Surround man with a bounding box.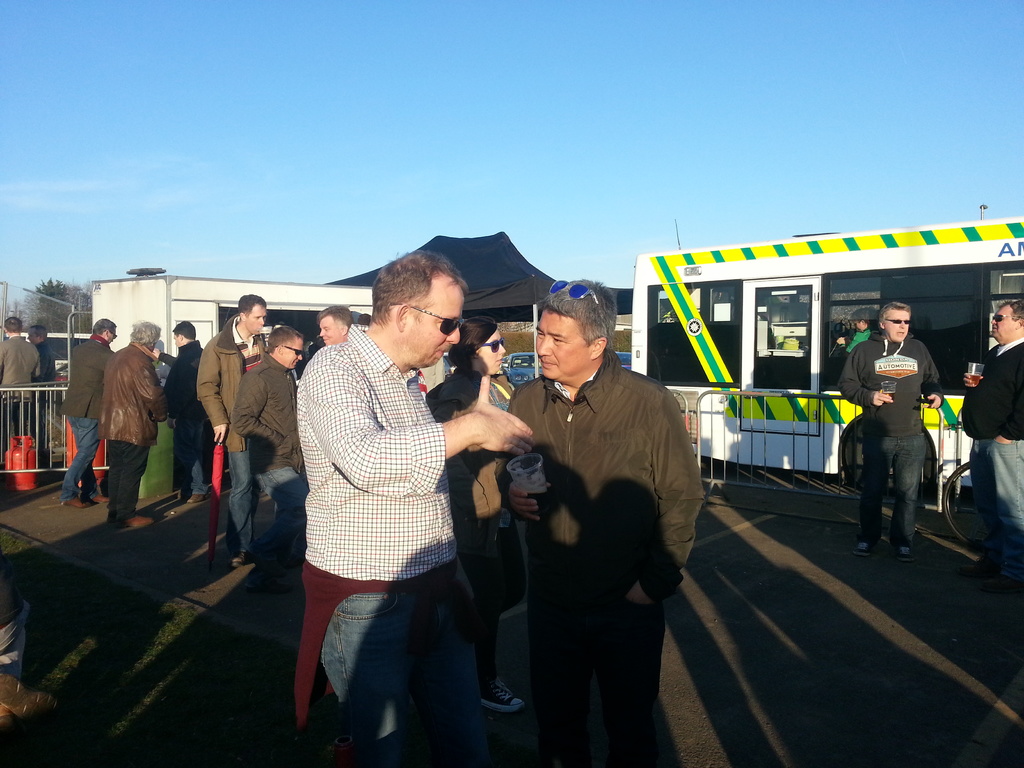
{"x1": 0, "y1": 316, "x2": 40, "y2": 441}.
